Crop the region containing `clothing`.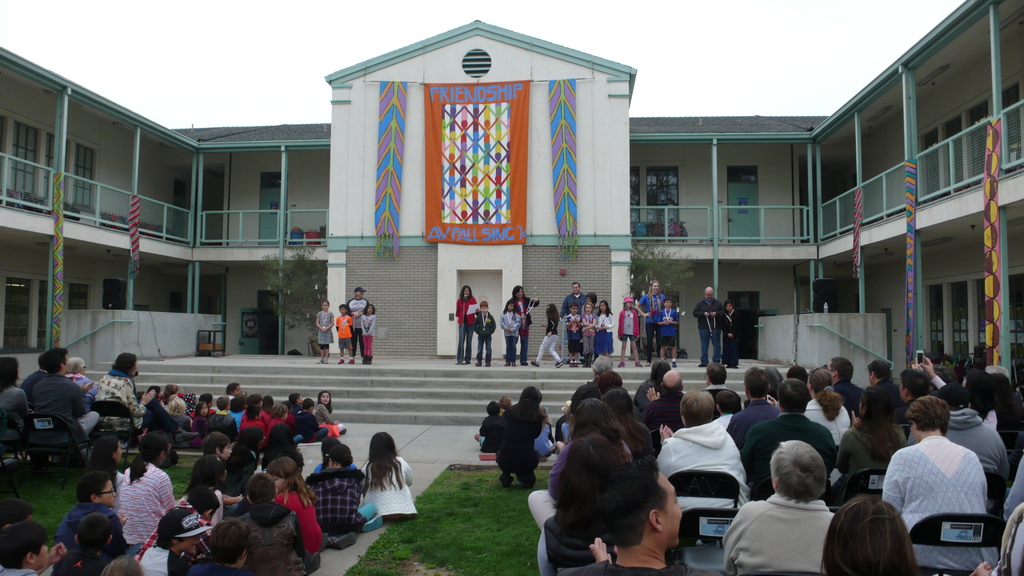
Crop region: [727, 399, 780, 451].
